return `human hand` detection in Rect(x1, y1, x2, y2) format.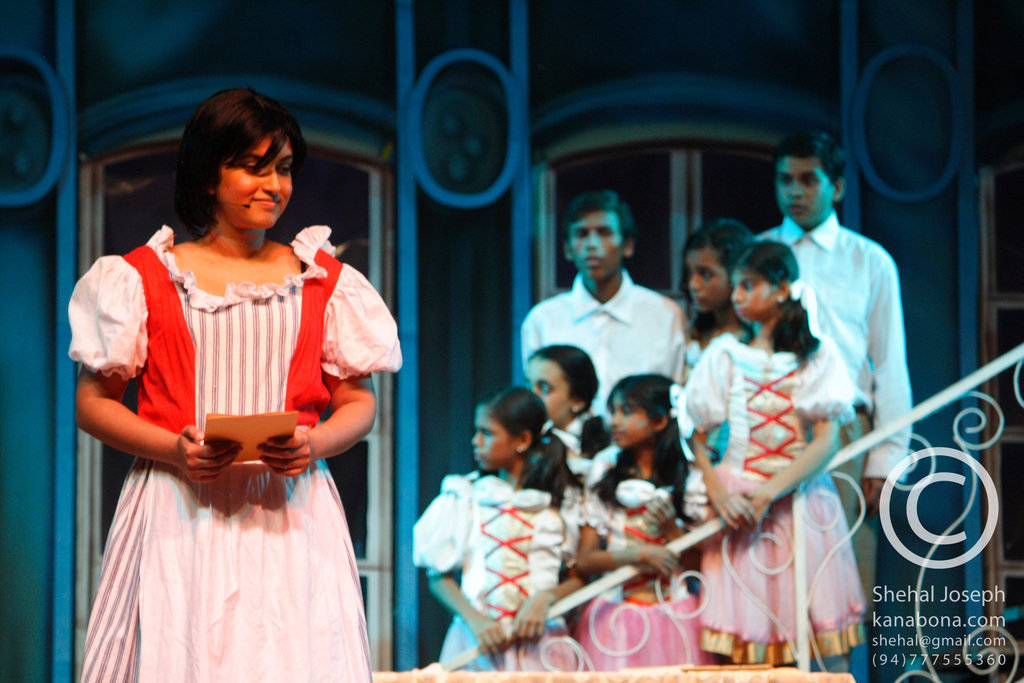
Rect(468, 613, 506, 657).
